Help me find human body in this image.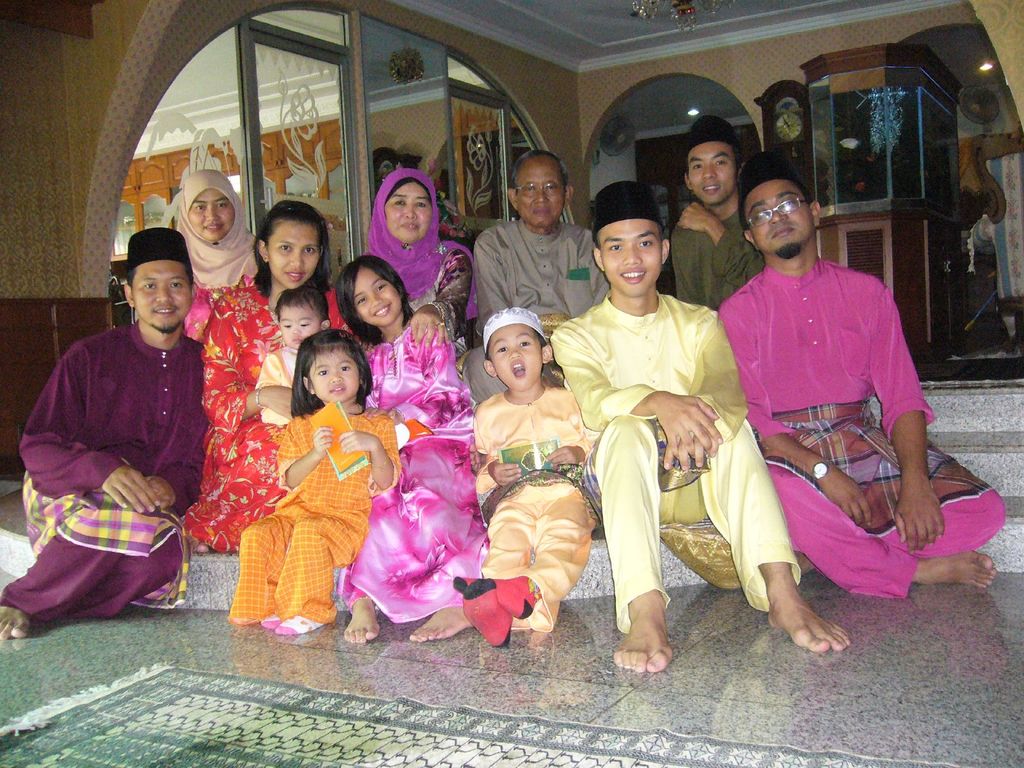
Found it: box=[161, 171, 262, 340].
